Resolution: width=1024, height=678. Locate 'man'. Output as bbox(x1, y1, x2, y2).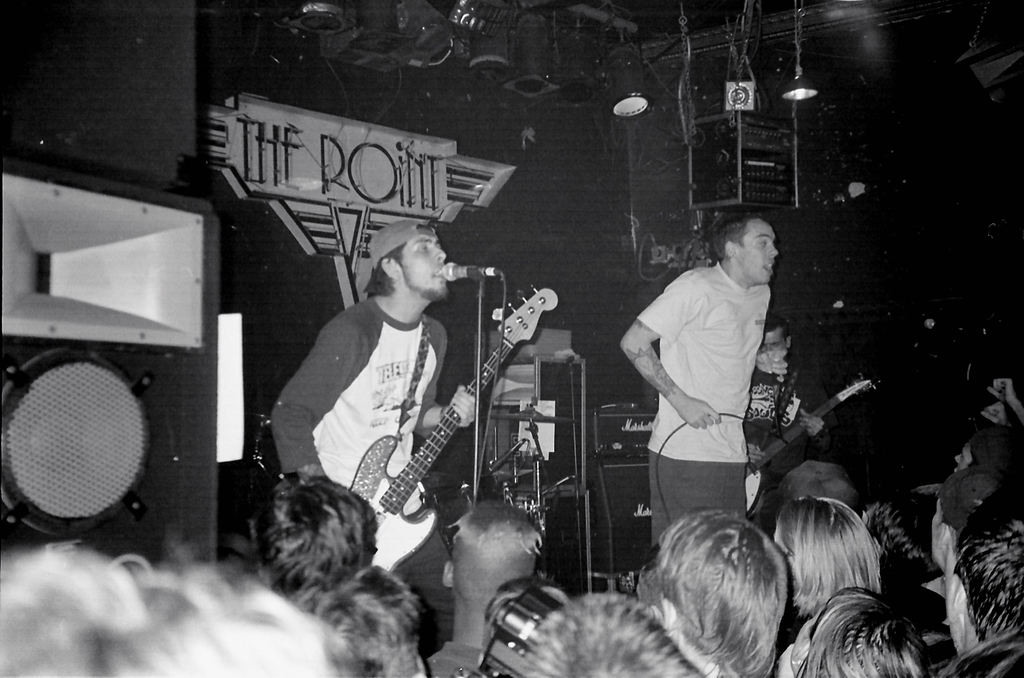
bbox(749, 316, 825, 513).
